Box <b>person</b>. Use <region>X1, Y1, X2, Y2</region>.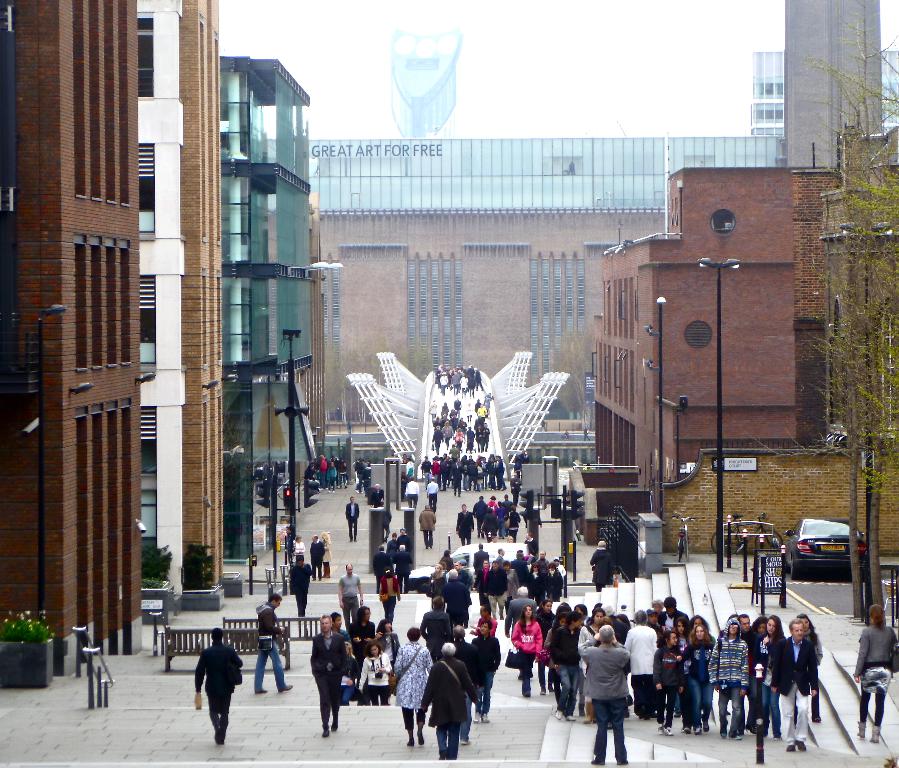
<region>653, 633, 681, 729</region>.
